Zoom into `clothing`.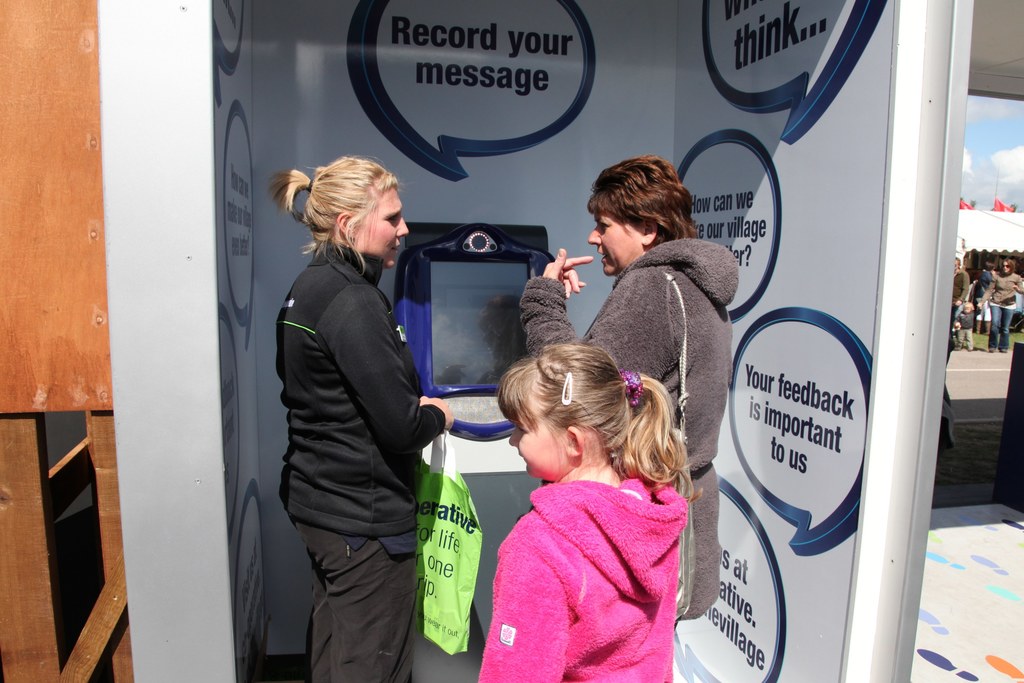
Zoom target: 957, 306, 975, 355.
